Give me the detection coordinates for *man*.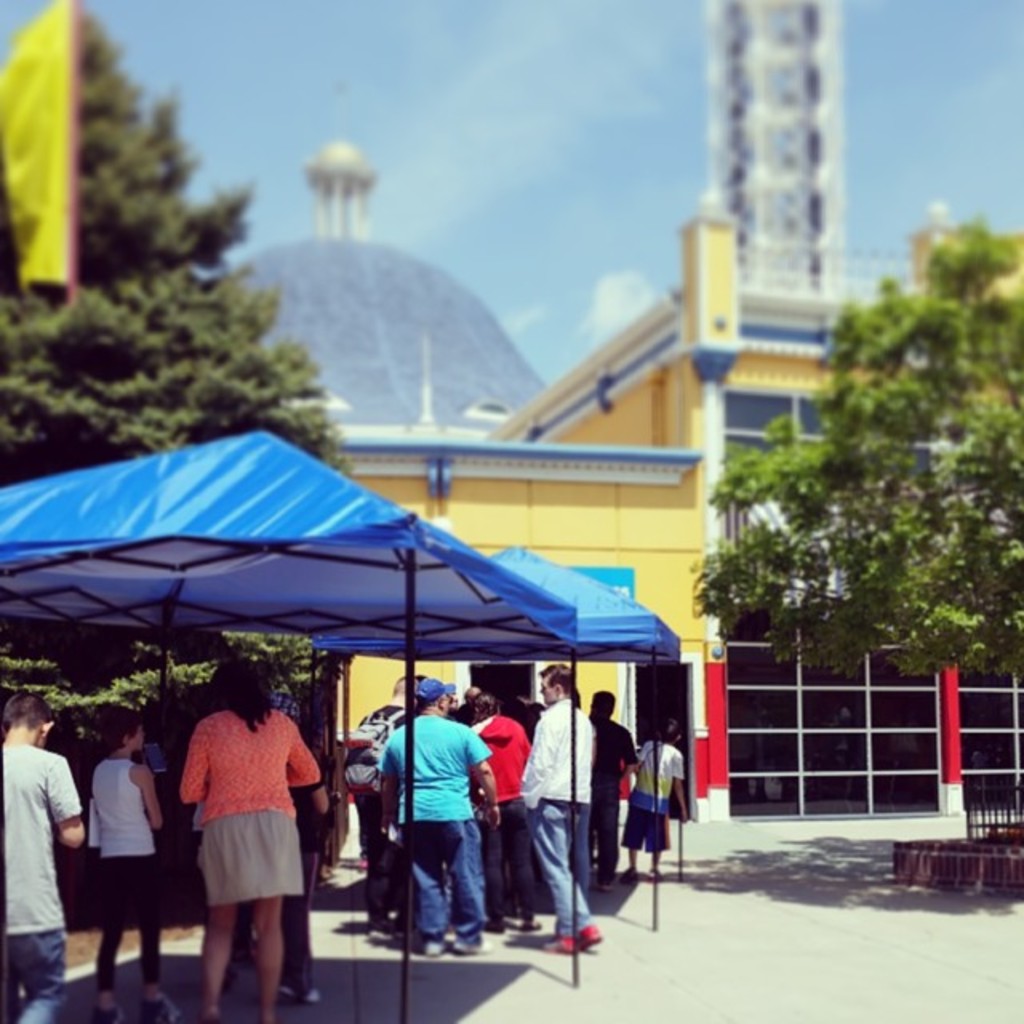
[346, 674, 421, 933].
